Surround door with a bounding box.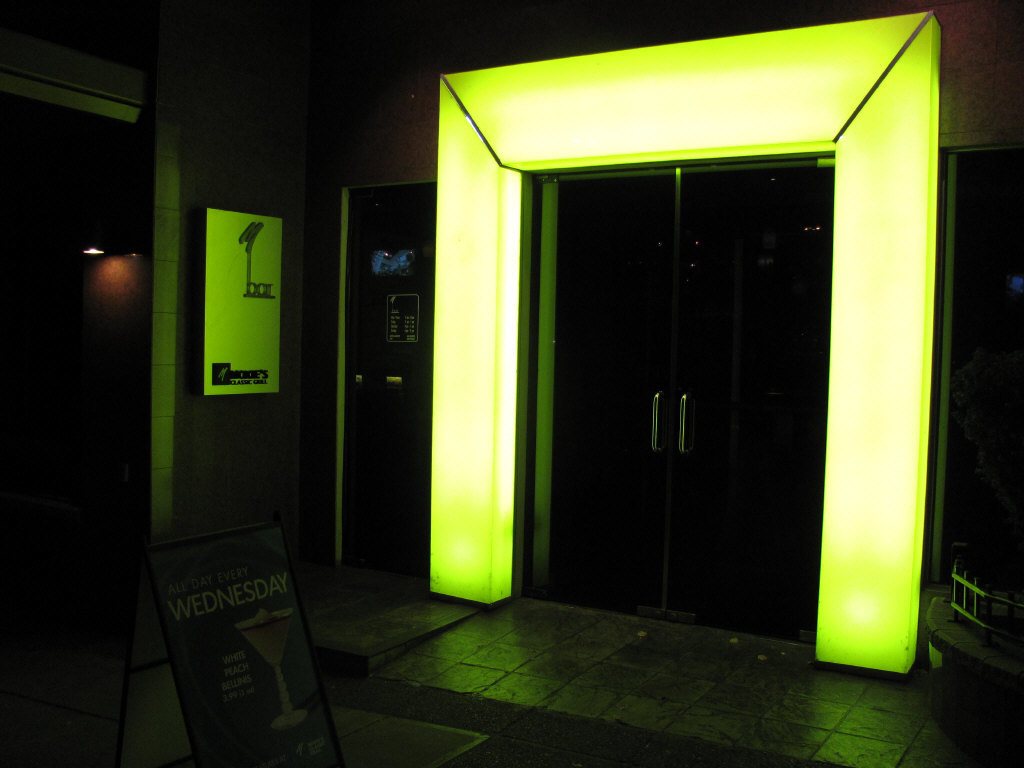
(left=511, top=81, right=895, bottom=649).
